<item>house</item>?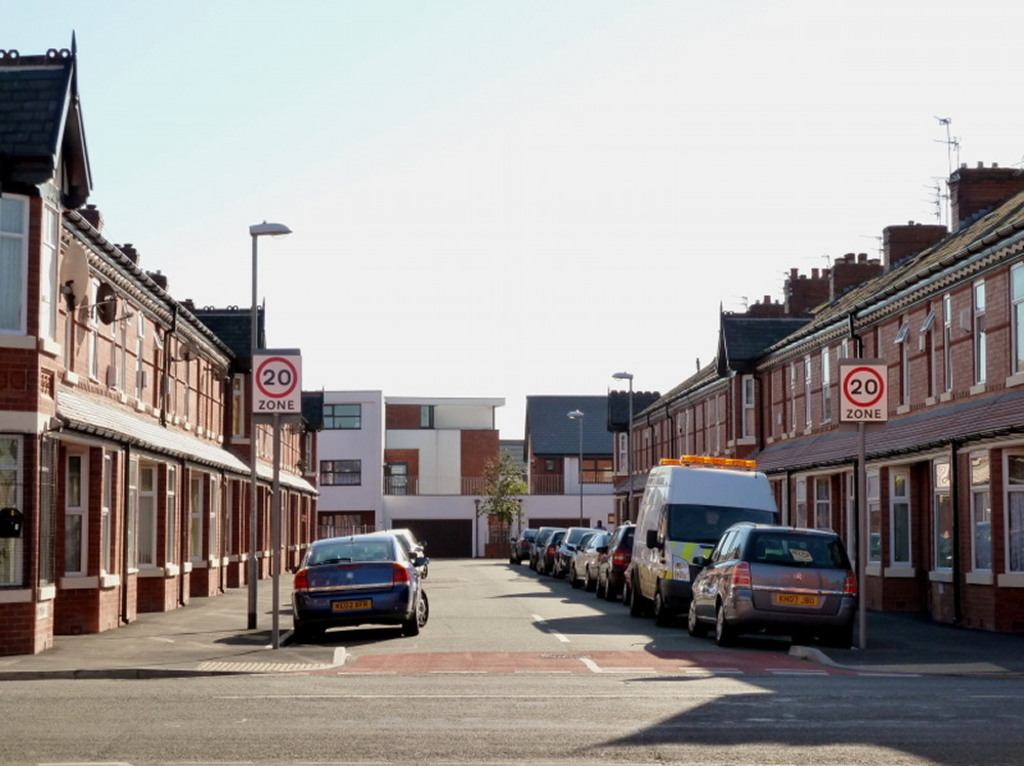
box=[8, 73, 304, 654]
